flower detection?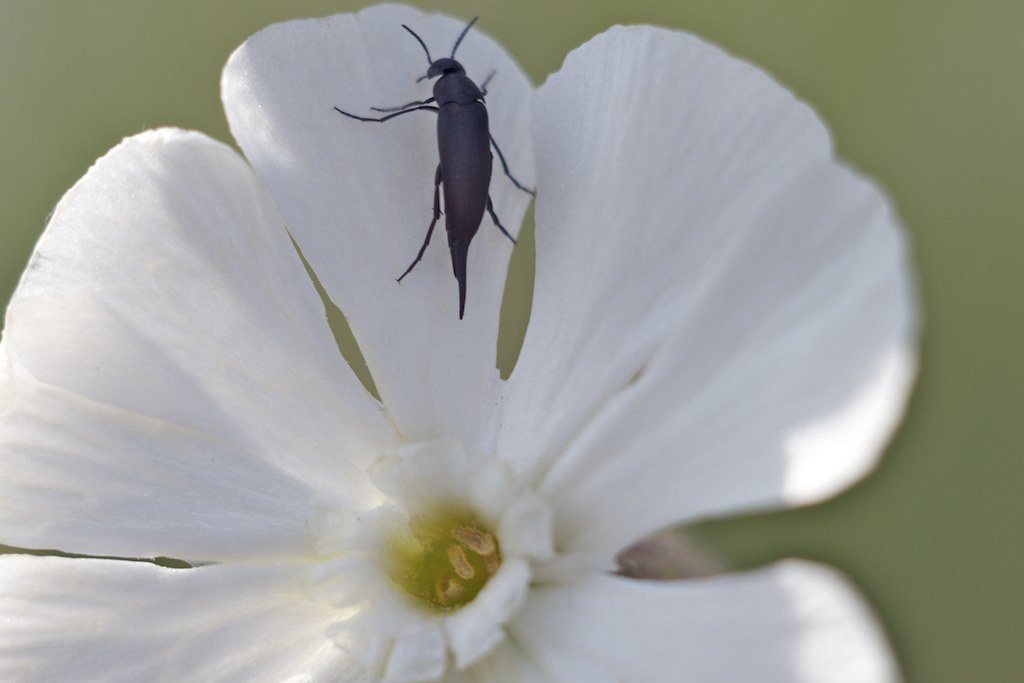
{"x1": 0, "y1": 0, "x2": 918, "y2": 682}
